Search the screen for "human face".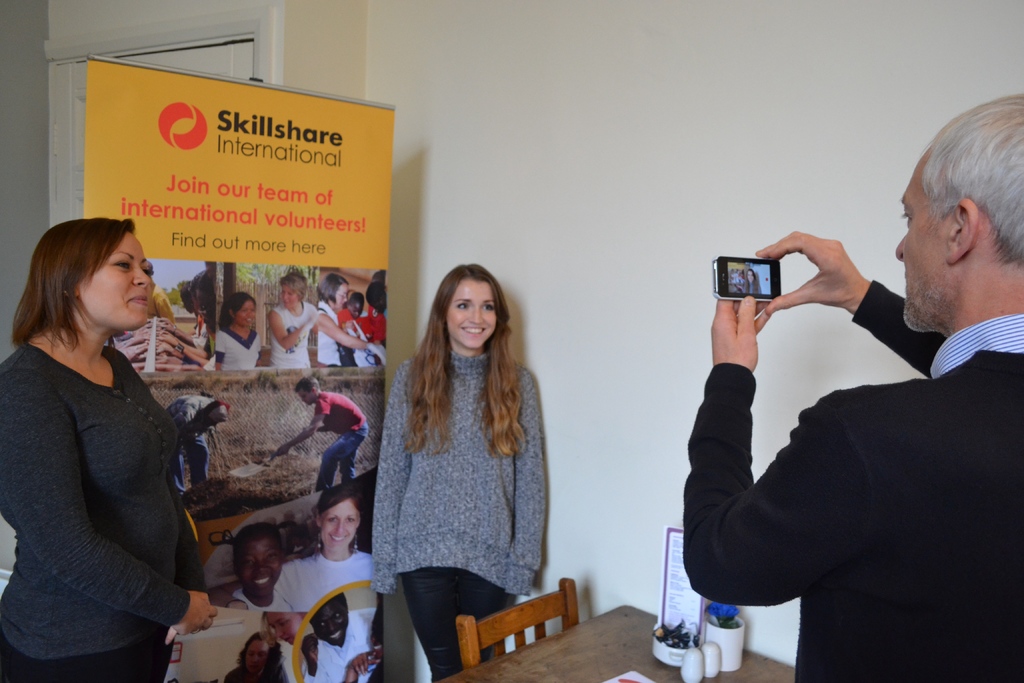
Found at [x1=238, y1=302, x2=259, y2=334].
